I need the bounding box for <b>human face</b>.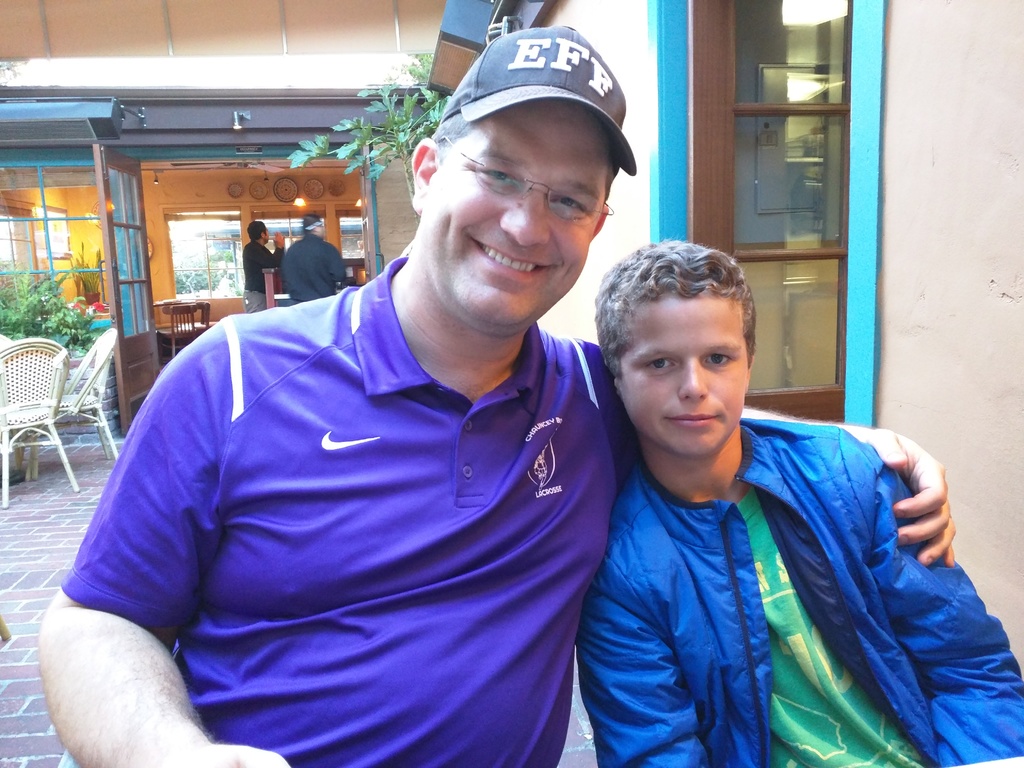
Here it is: 421,100,612,319.
